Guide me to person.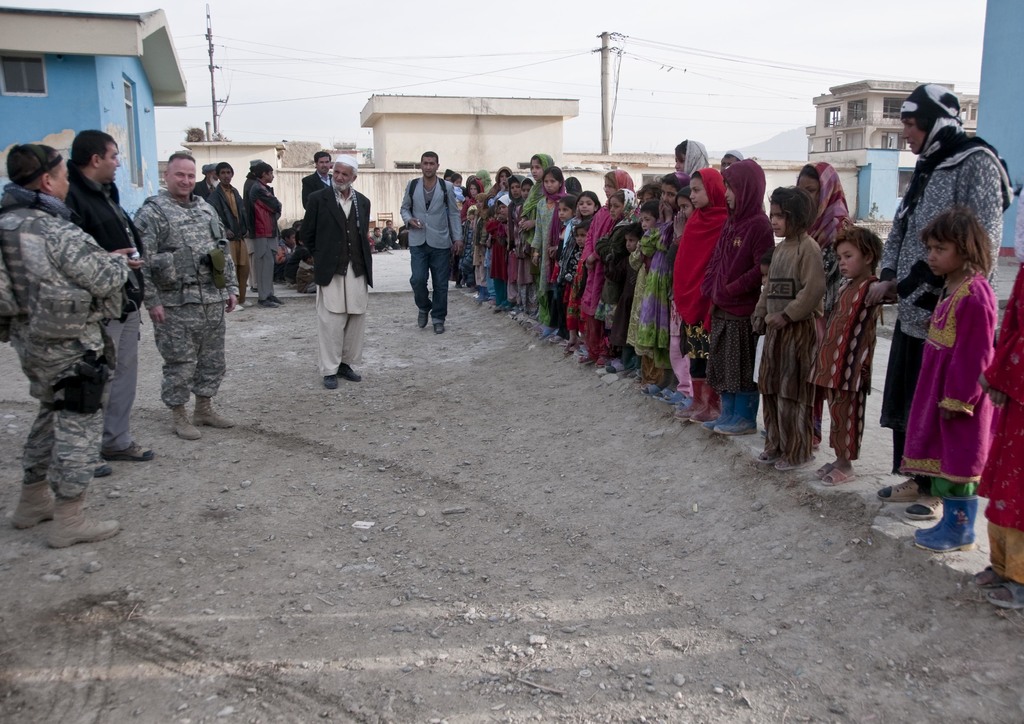
Guidance: <box>250,163,283,307</box>.
